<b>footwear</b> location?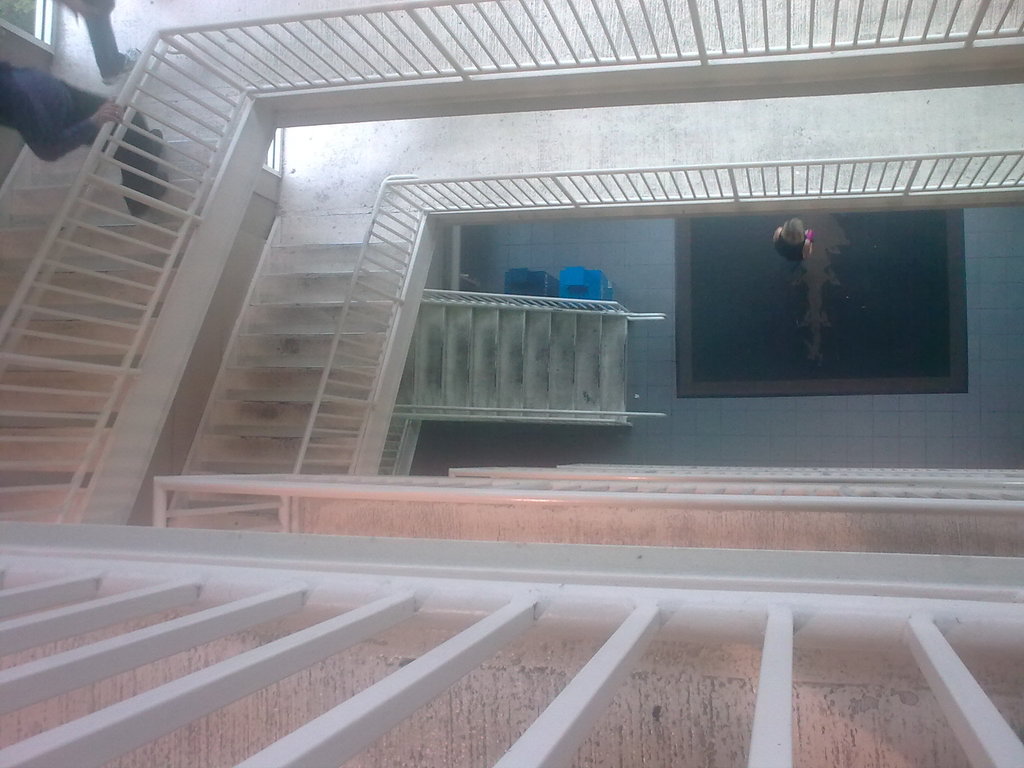
(x1=127, y1=172, x2=168, y2=218)
